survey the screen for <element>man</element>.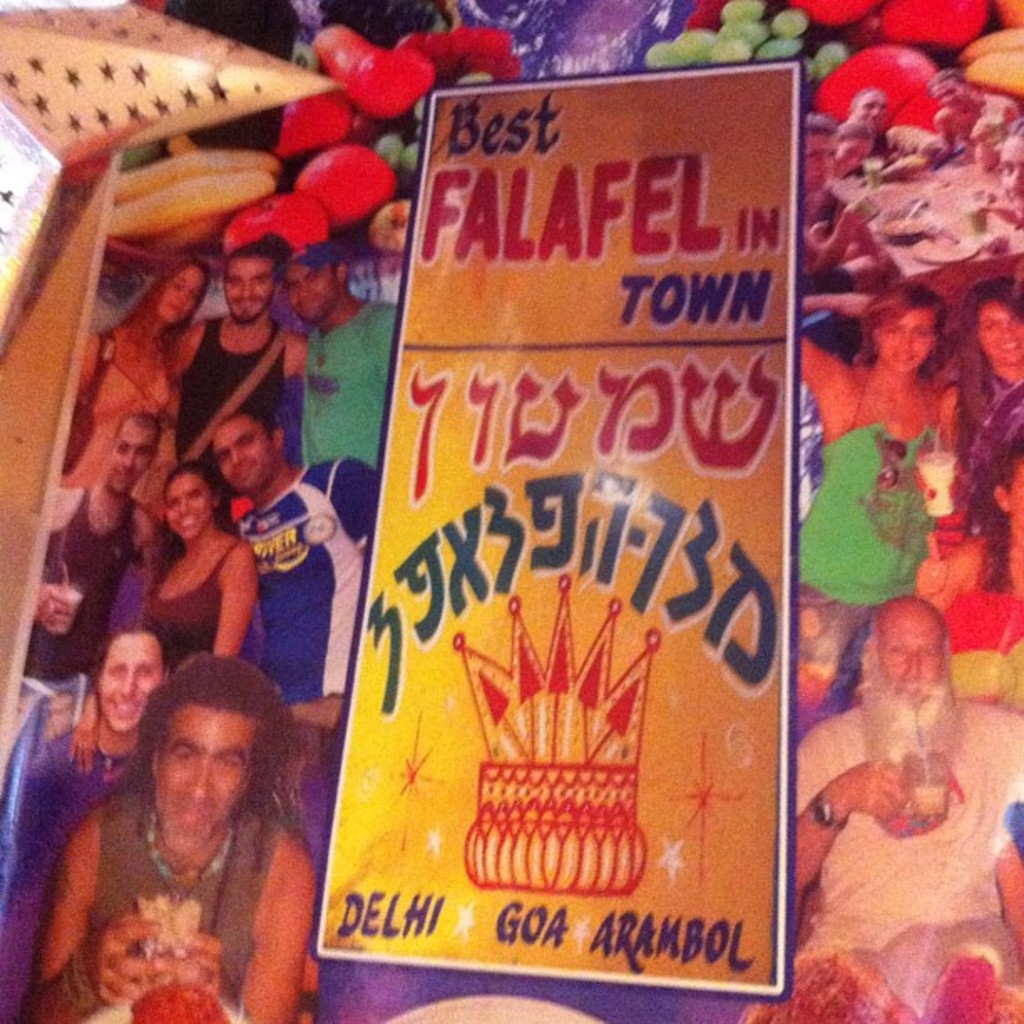
Survey found: BBox(35, 413, 157, 681).
